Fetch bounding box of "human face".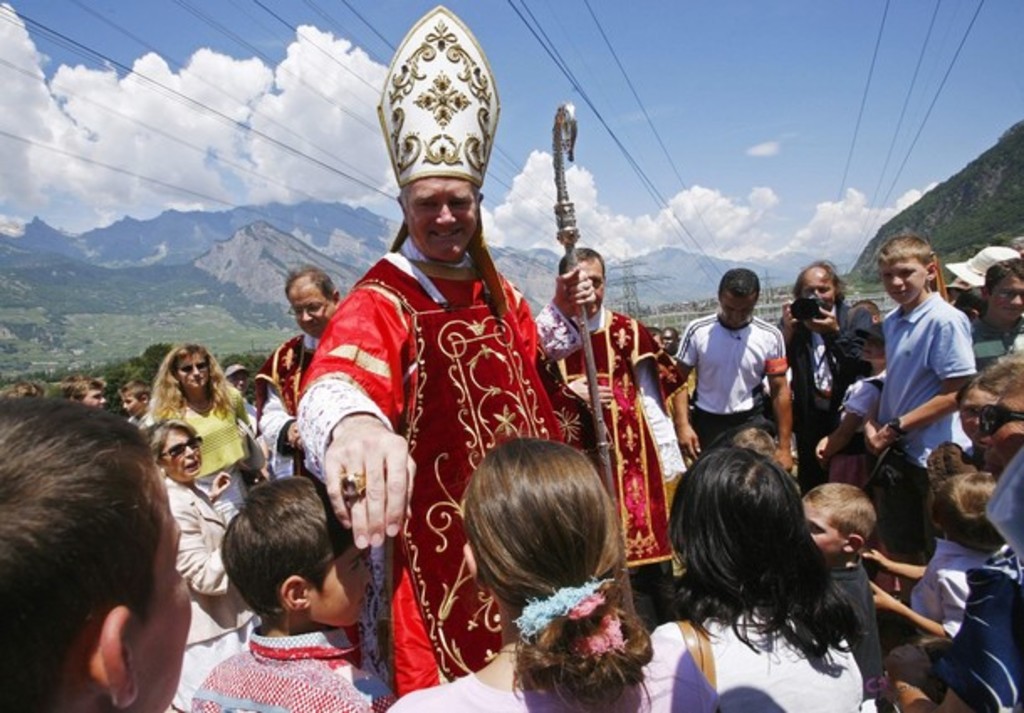
Bbox: (129,465,193,711).
